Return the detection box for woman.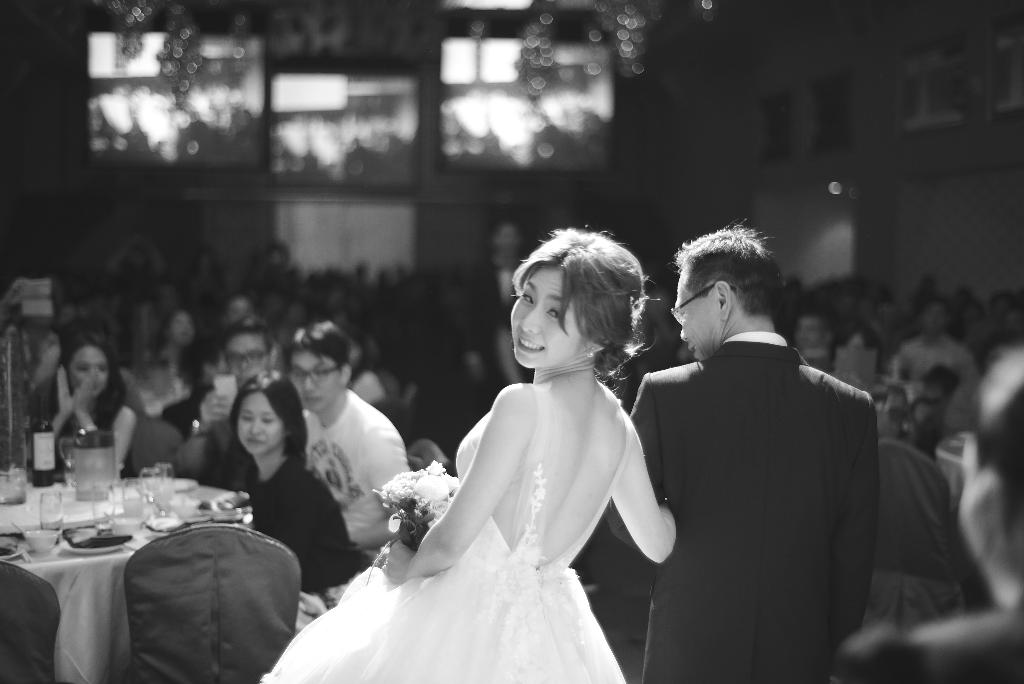
[44, 341, 138, 481].
